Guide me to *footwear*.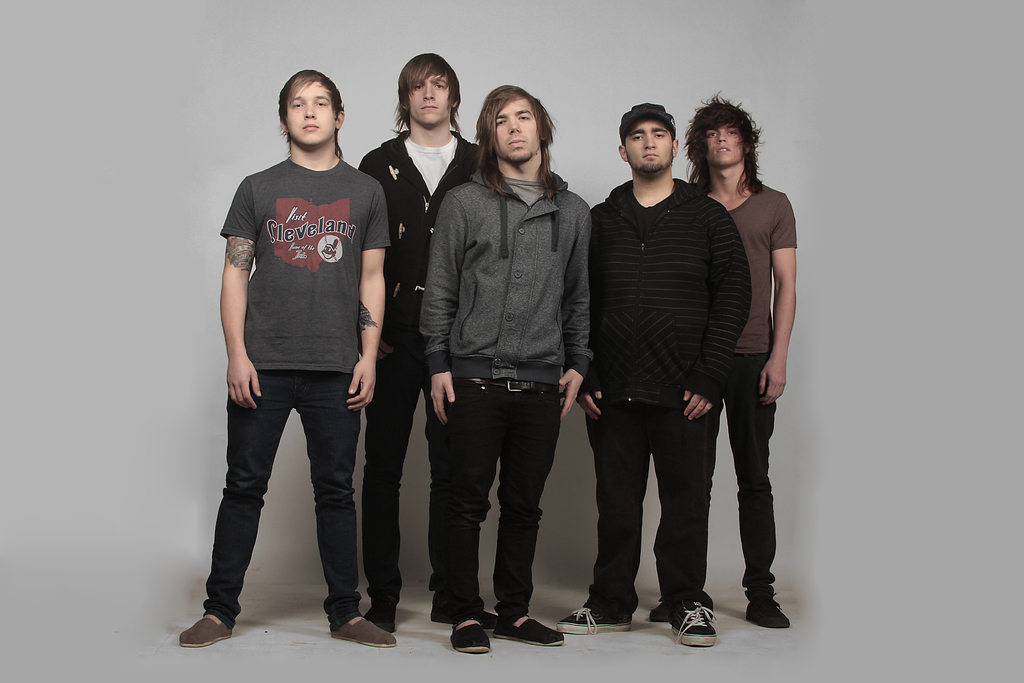
Guidance: <bbox>450, 609, 500, 658</bbox>.
